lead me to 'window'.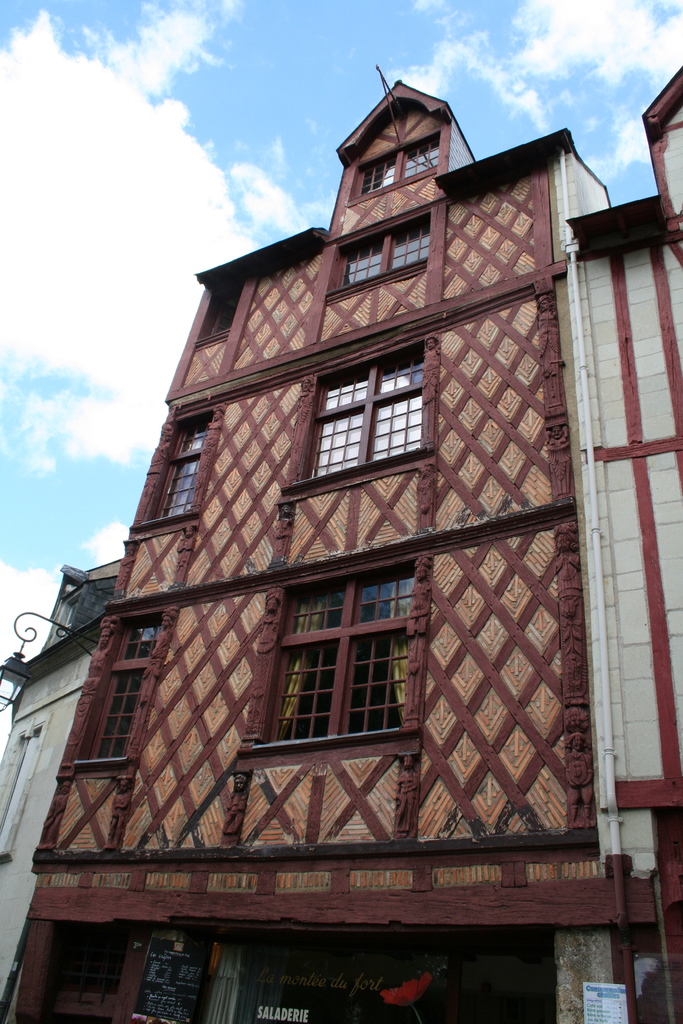
Lead to <box>284,344,428,498</box>.
